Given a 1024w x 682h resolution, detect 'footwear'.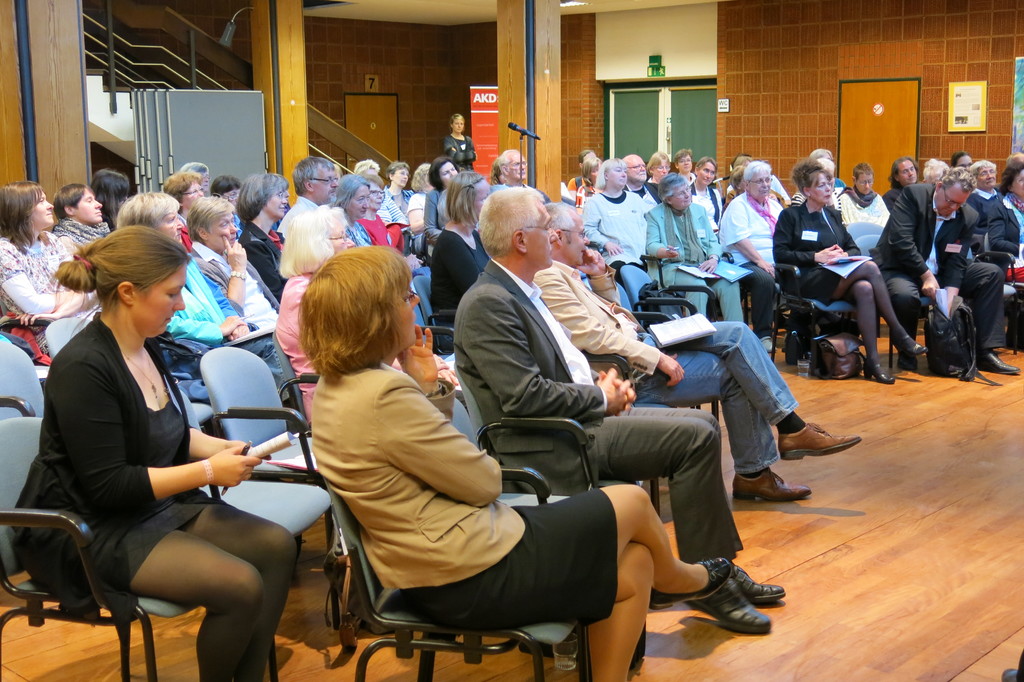
761 334 773 352.
